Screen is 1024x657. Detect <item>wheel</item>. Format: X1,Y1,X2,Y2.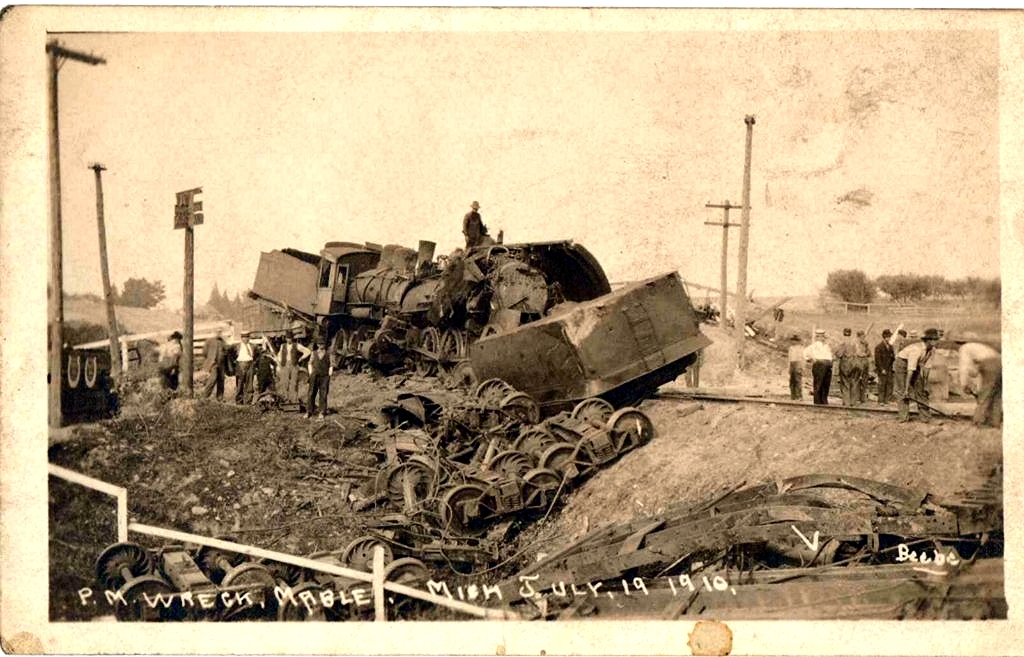
195,535,244,580.
